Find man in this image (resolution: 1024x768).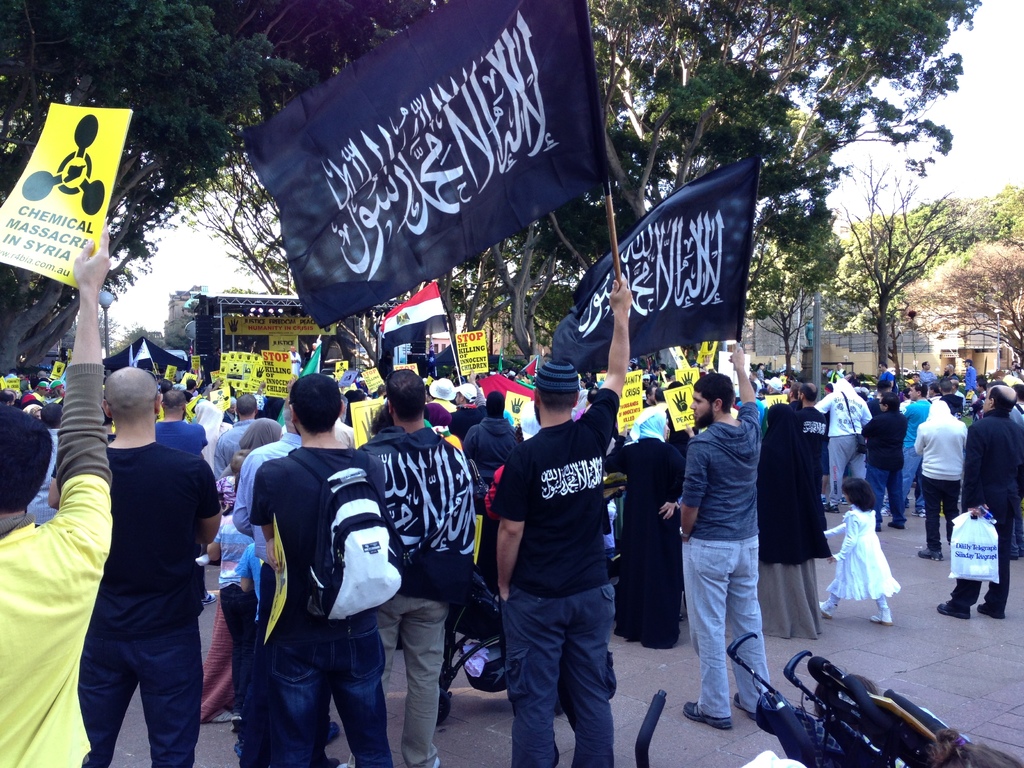
(x1=852, y1=395, x2=906, y2=536).
